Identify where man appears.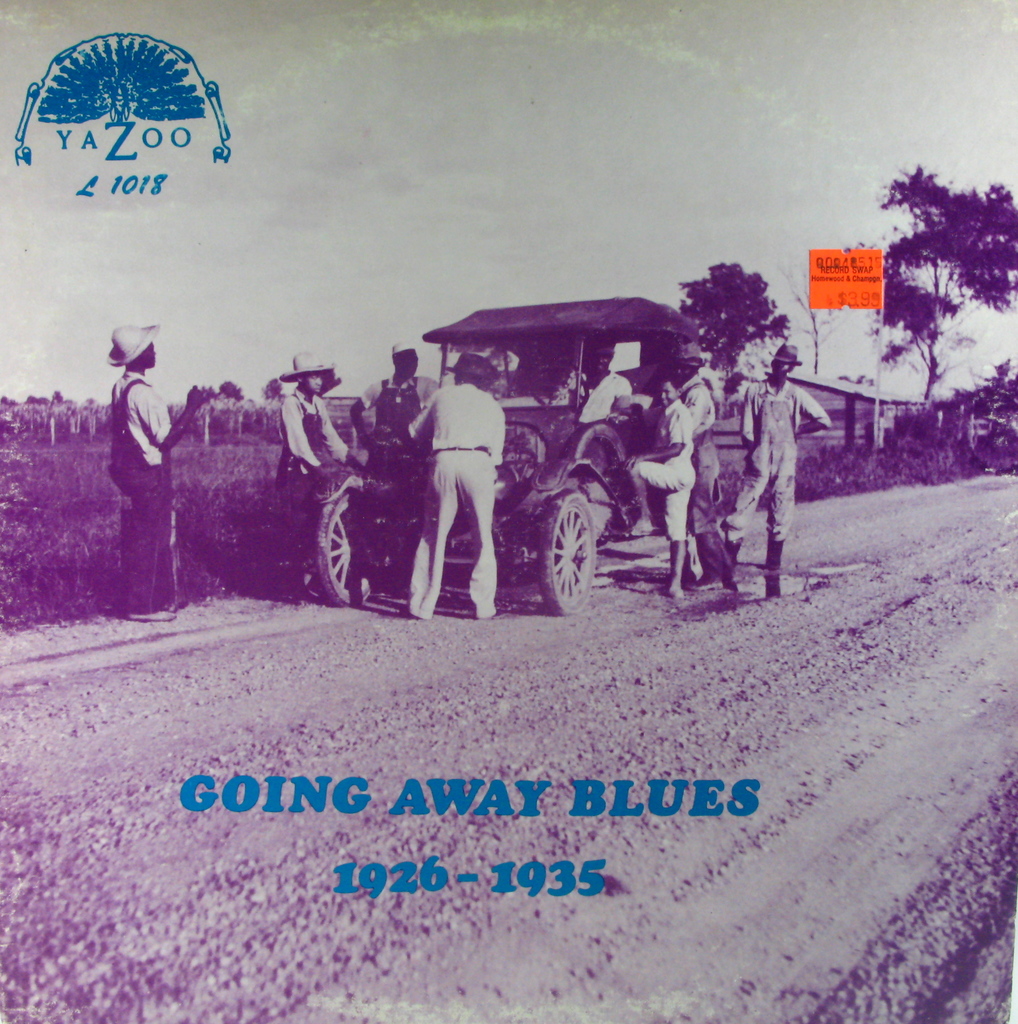
Appears at {"x1": 349, "y1": 337, "x2": 446, "y2": 461}.
